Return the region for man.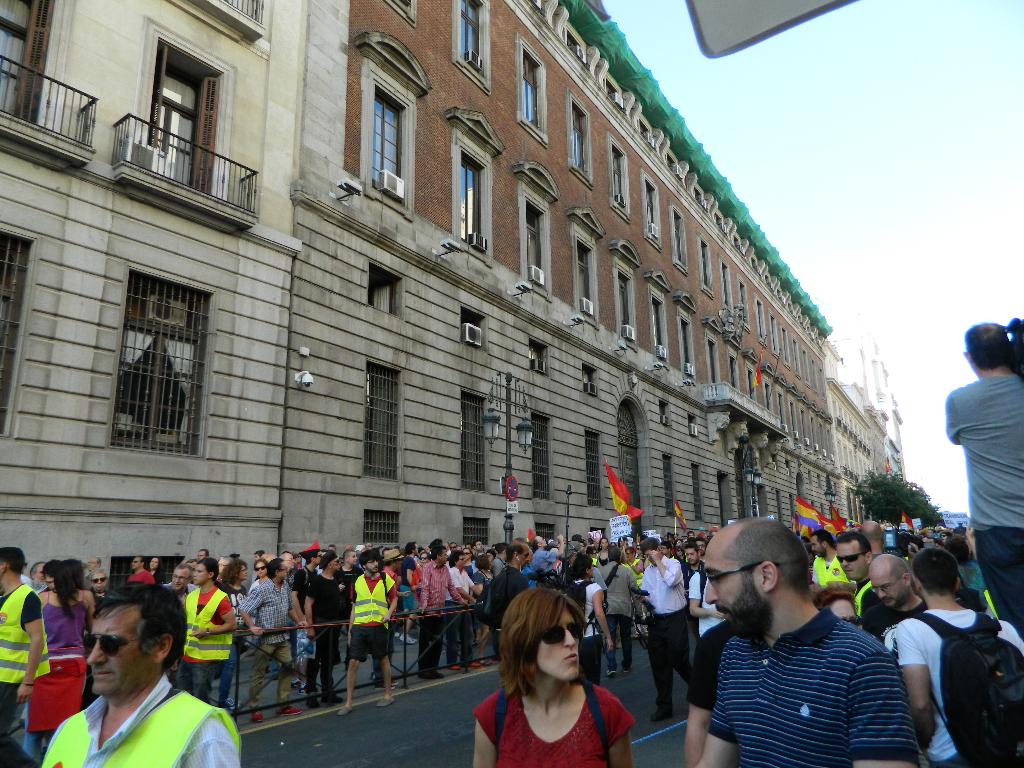
x1=84, y1=559, x2=112, y2=587.
